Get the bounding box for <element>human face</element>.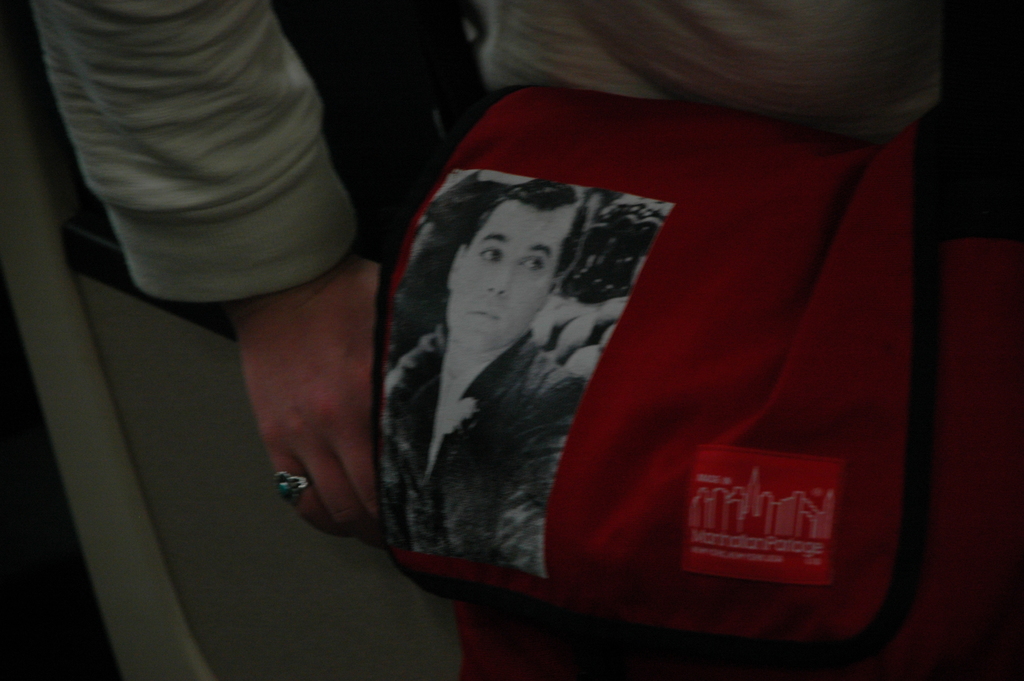
[x1=447, y1=199, x2=568, y2=334].
